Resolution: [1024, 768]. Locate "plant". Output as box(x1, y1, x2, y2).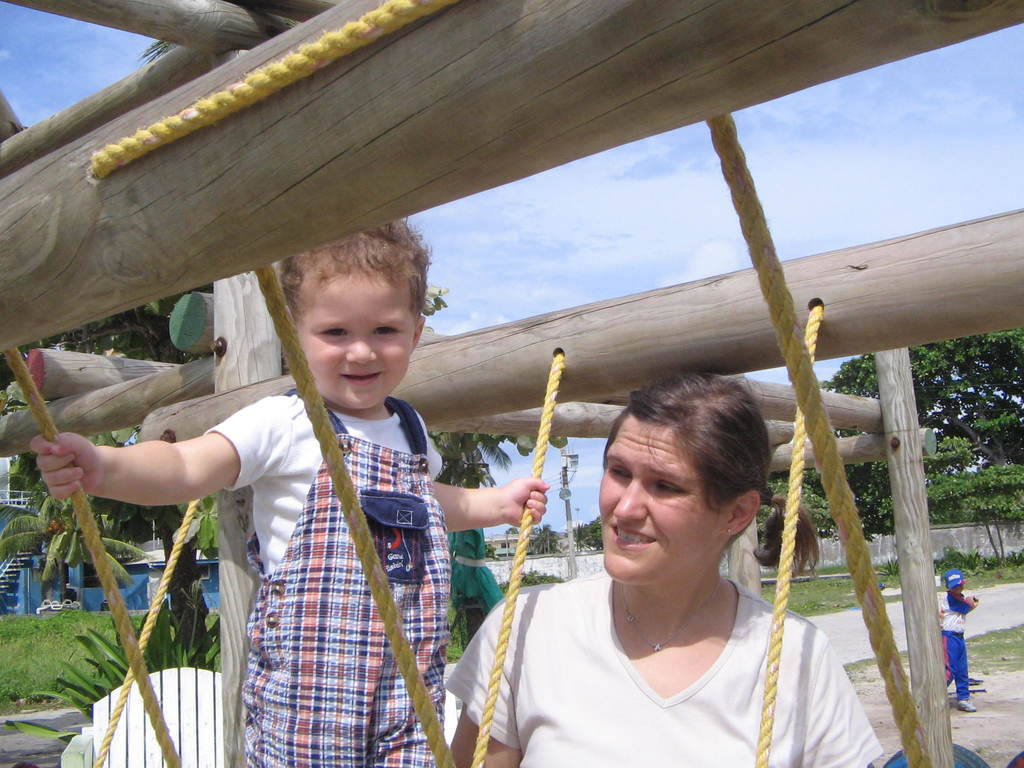
box(431, 601, 473, 671).
